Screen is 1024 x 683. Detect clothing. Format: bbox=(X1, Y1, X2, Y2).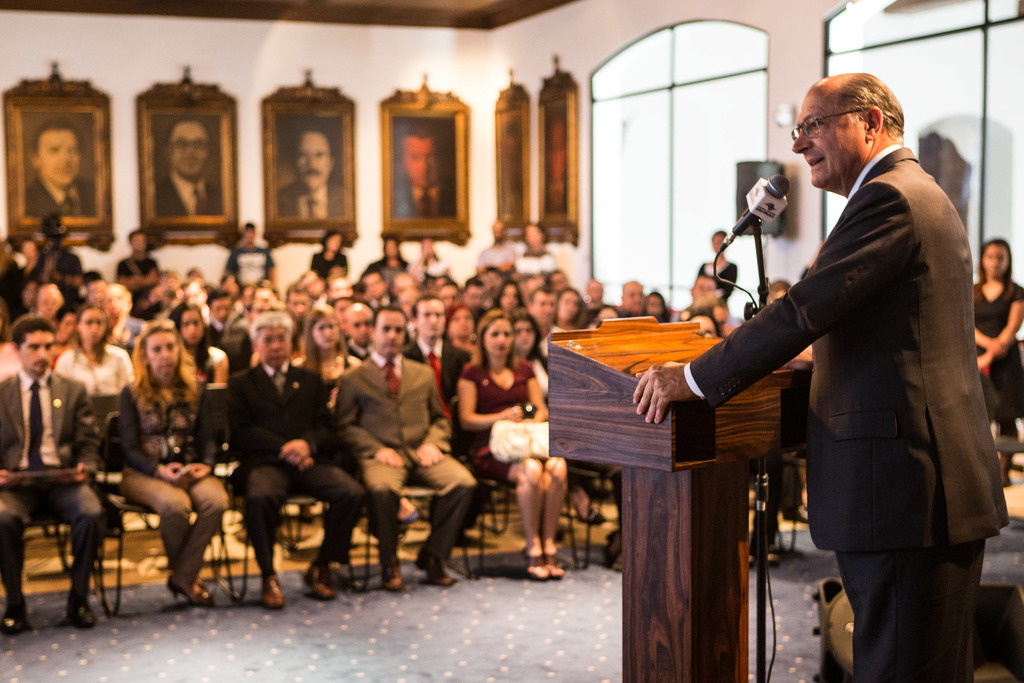
bbox=(122, 383, 210, 482).
